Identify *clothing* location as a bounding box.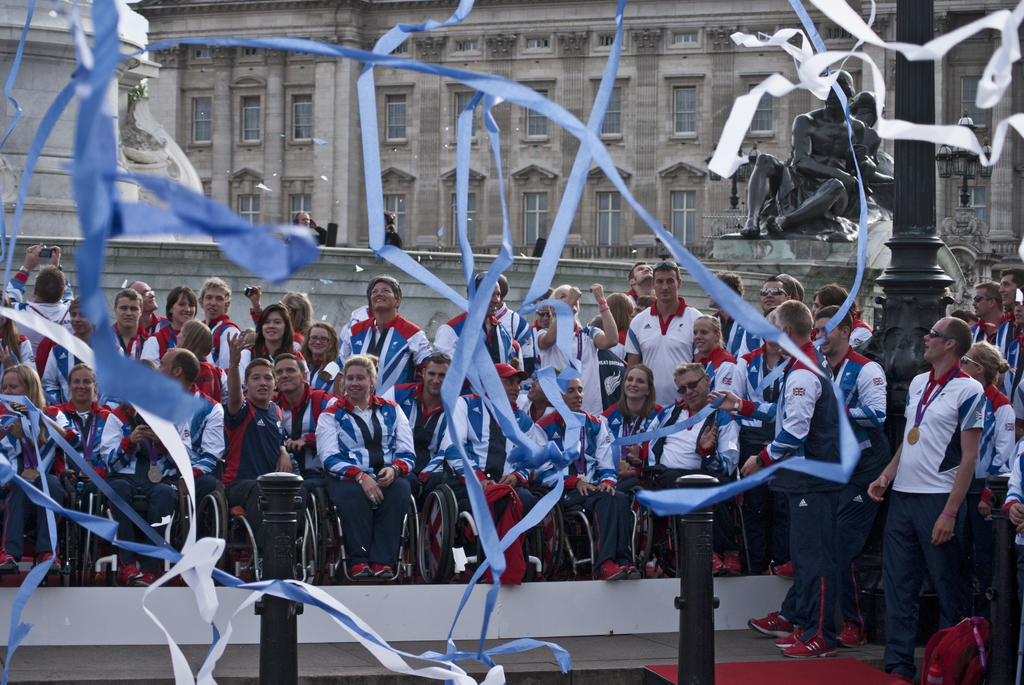
<bbox>193, 356, 218, 394</bbox>.
